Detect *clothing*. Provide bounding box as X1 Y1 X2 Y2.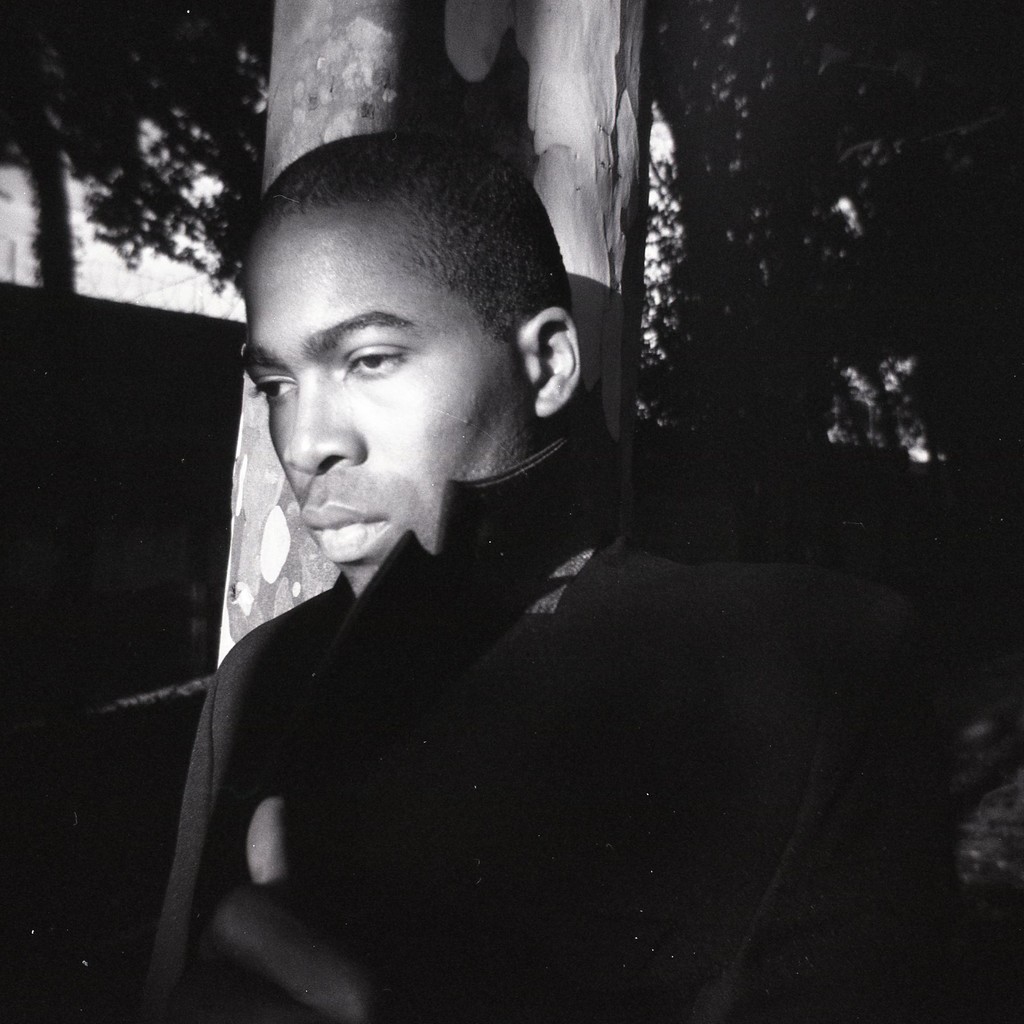
140 412 961 1023.
